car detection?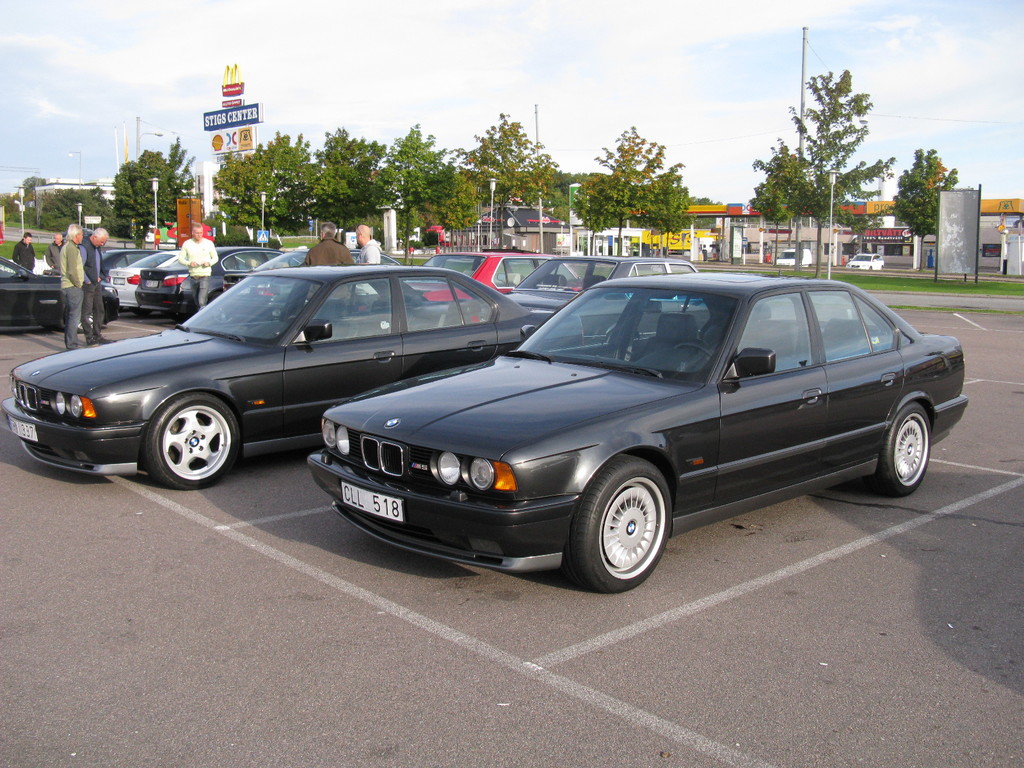
locate(303, 270, 959, 590)
